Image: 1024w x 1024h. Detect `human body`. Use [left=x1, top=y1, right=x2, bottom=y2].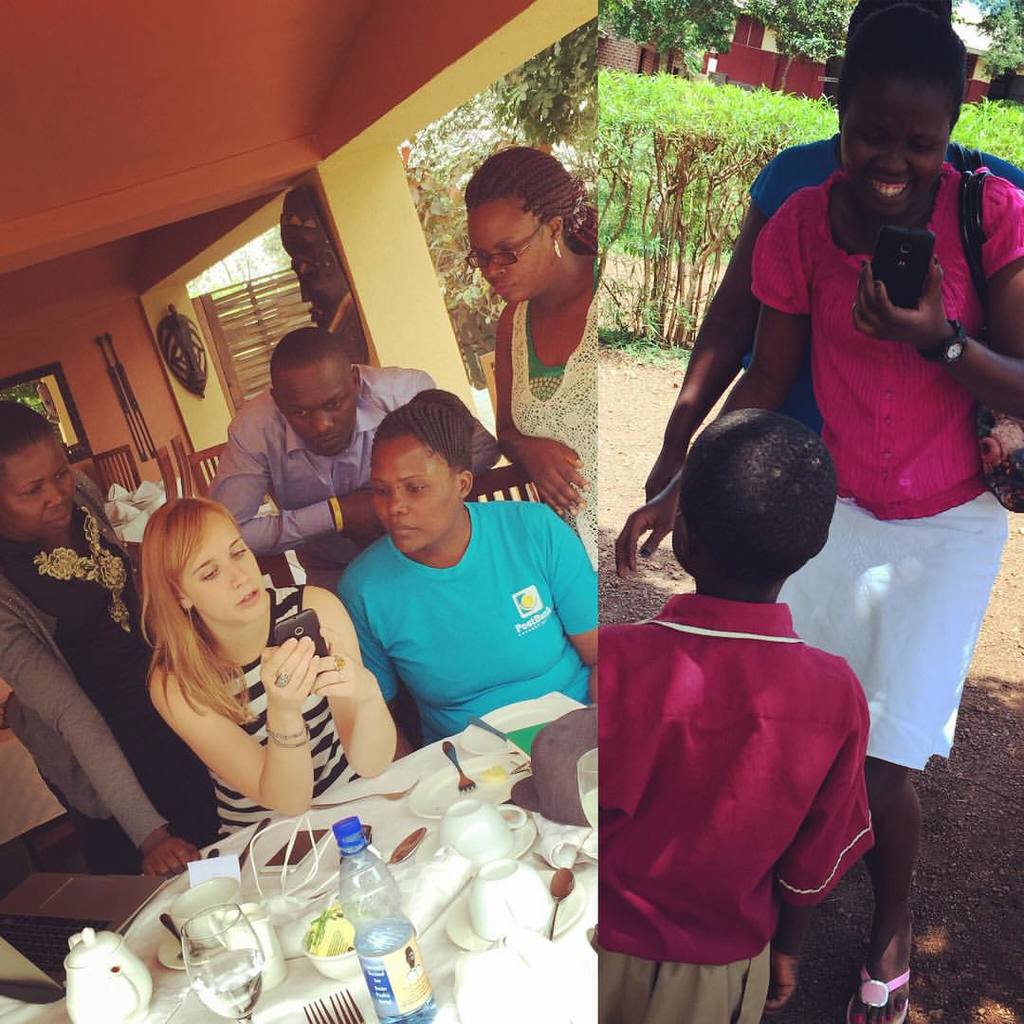
[left=0, top=465, right=211, bottom=880].
